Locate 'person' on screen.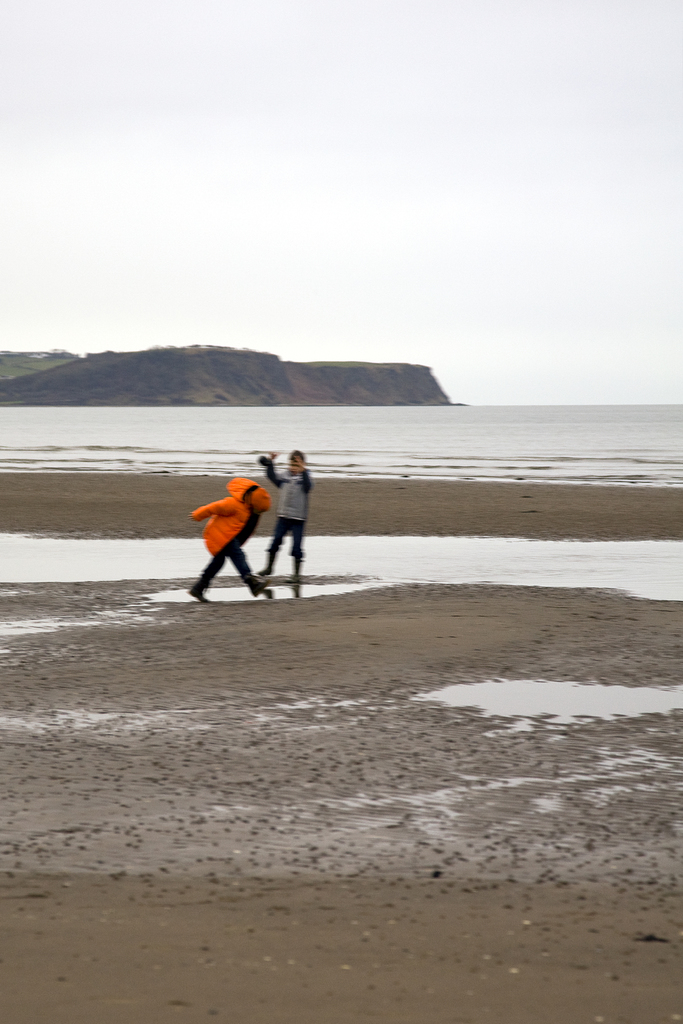
On screen at Rect(186, 484, 276, 598).
